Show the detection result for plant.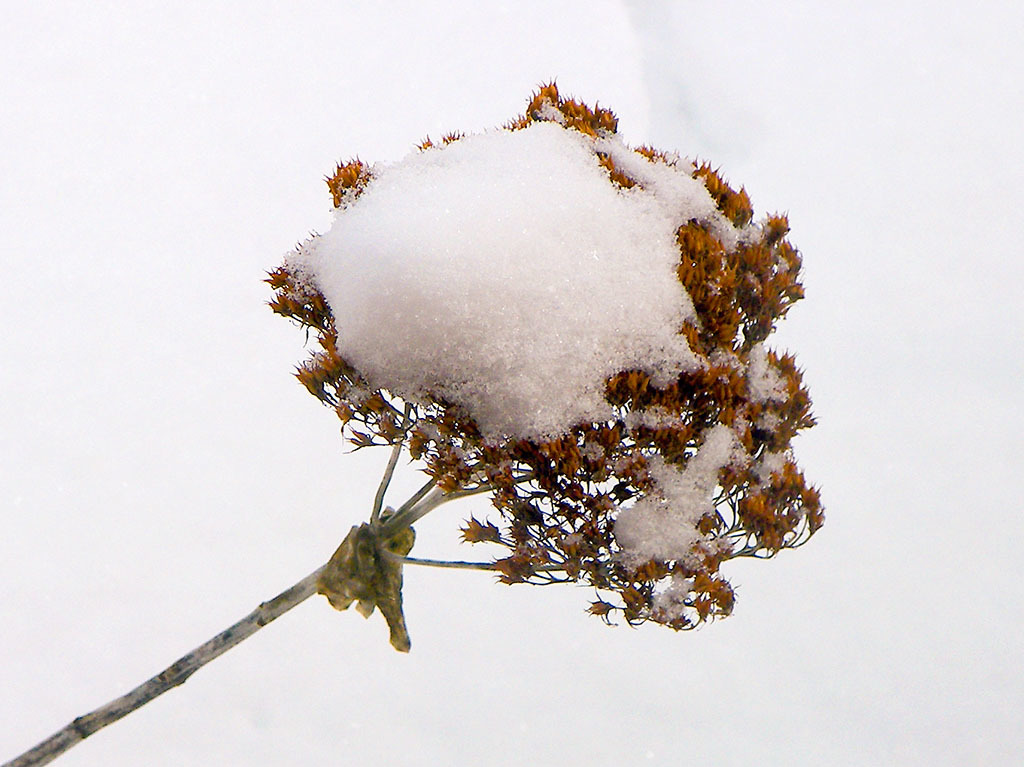
261,114,828,546.
